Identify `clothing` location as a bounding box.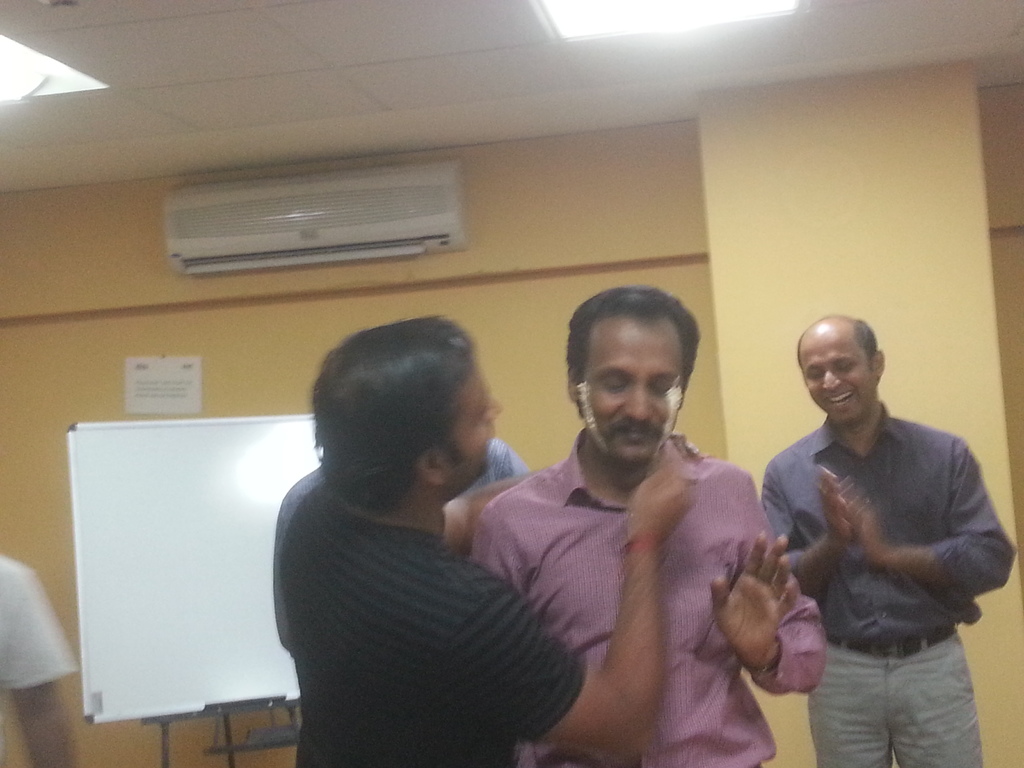
x1=275, y1=441, x2=521, y2=544.
